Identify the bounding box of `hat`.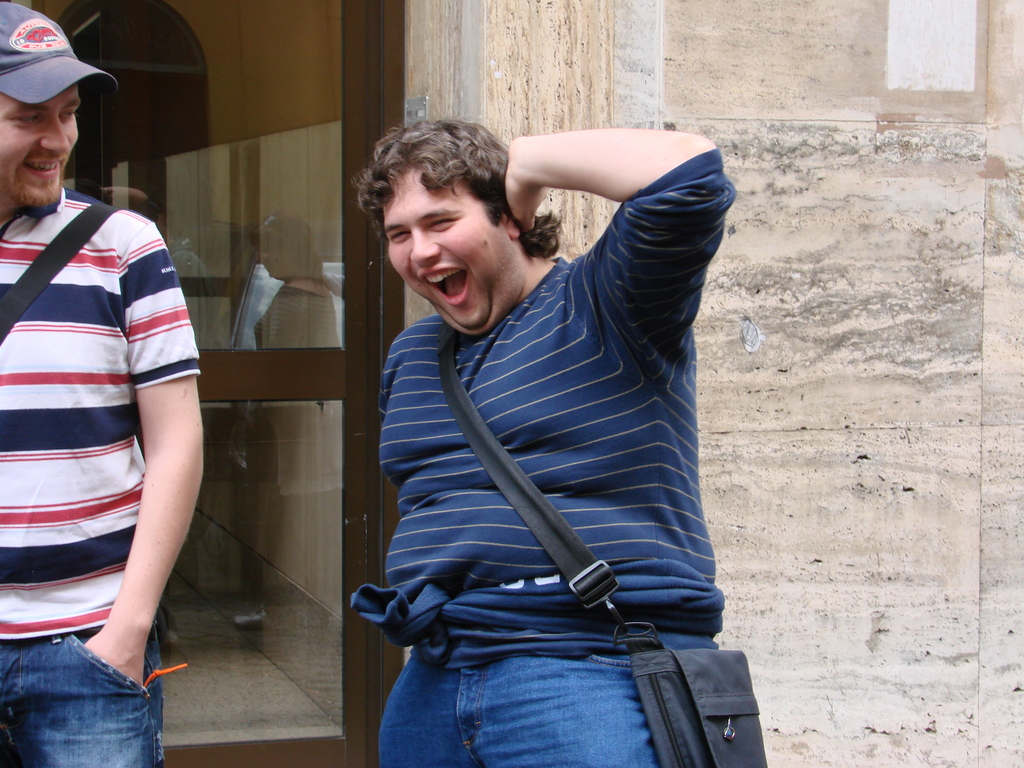
detection(0, 1, 117, 107).
